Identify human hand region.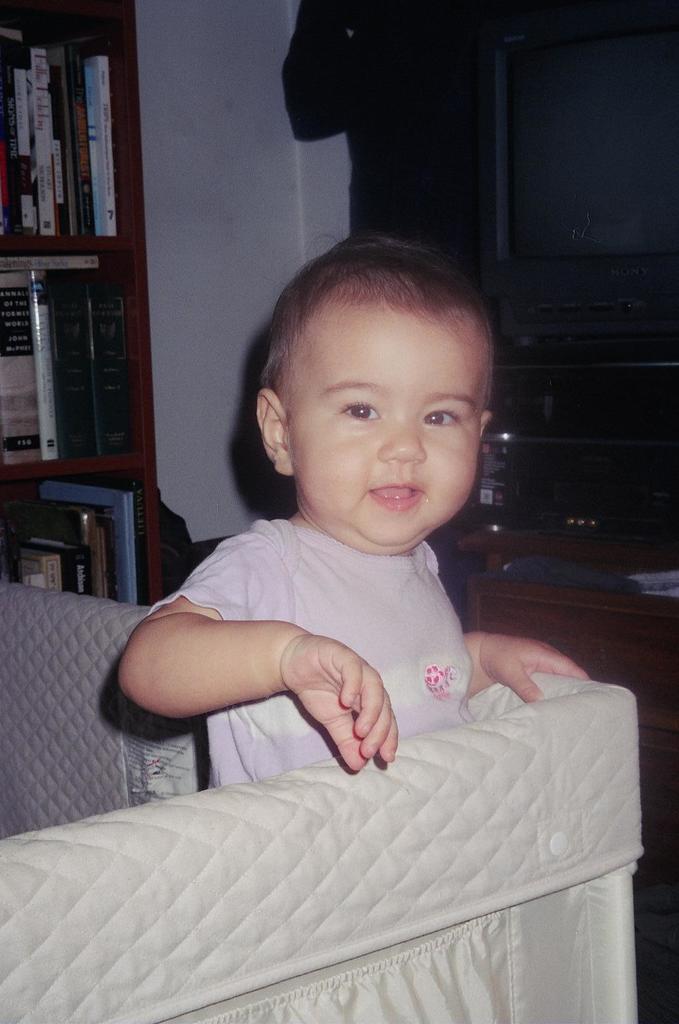
Region: 271,625,405,779.
